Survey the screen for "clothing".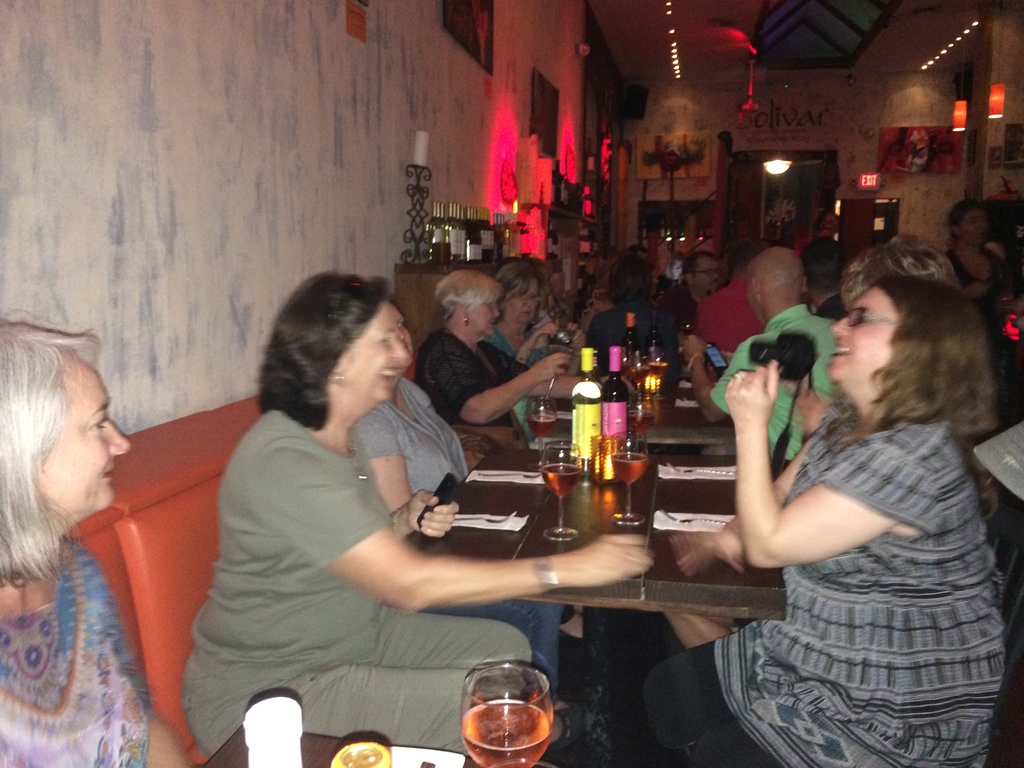
Survey found: <bbox>710, 299, 838, 452</bbox>.
